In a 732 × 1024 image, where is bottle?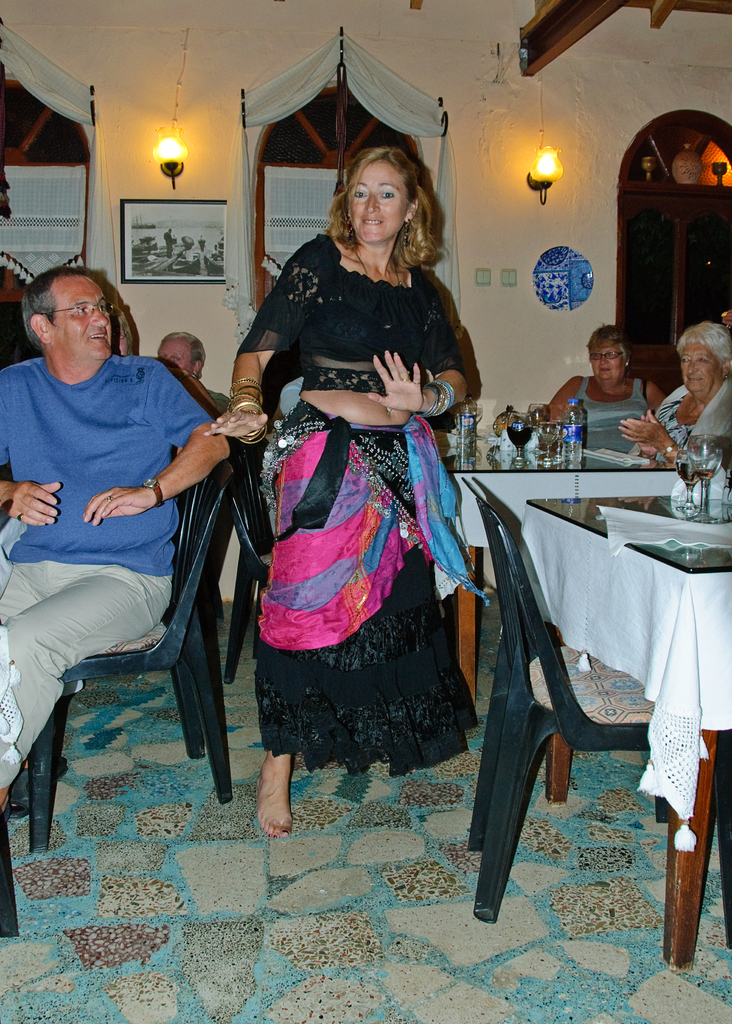
box=[563, 397, 587, 474].
